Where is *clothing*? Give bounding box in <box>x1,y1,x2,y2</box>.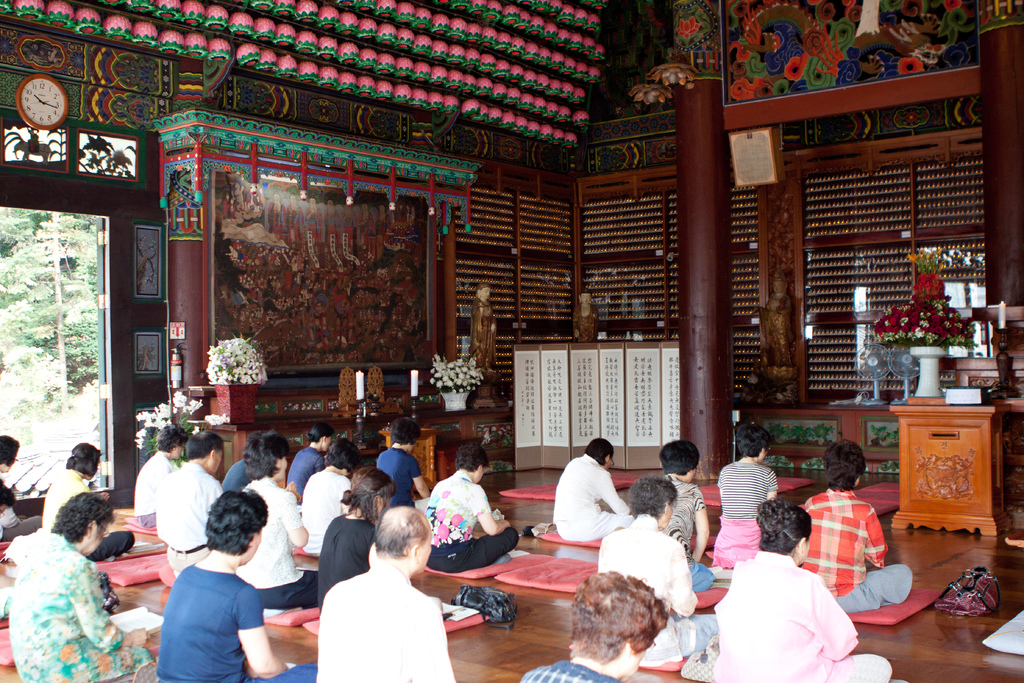
<box>573,307,595,342</box>.
